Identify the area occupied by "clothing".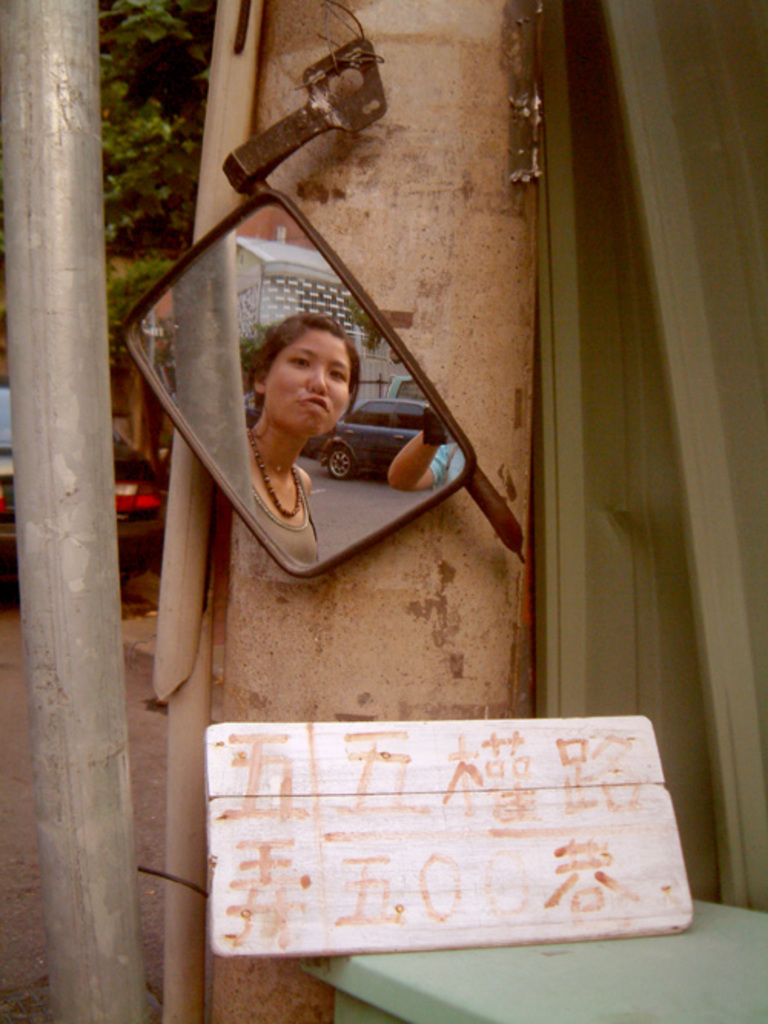
Area: (257,470,315,560).
